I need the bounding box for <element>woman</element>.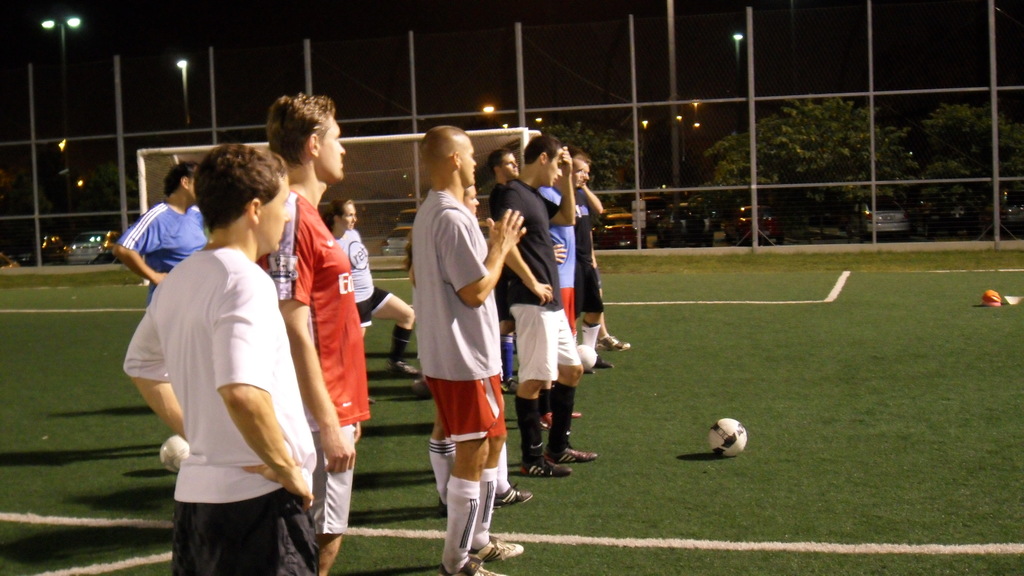
Here it is: Rect(400, 186, 533, 517).
